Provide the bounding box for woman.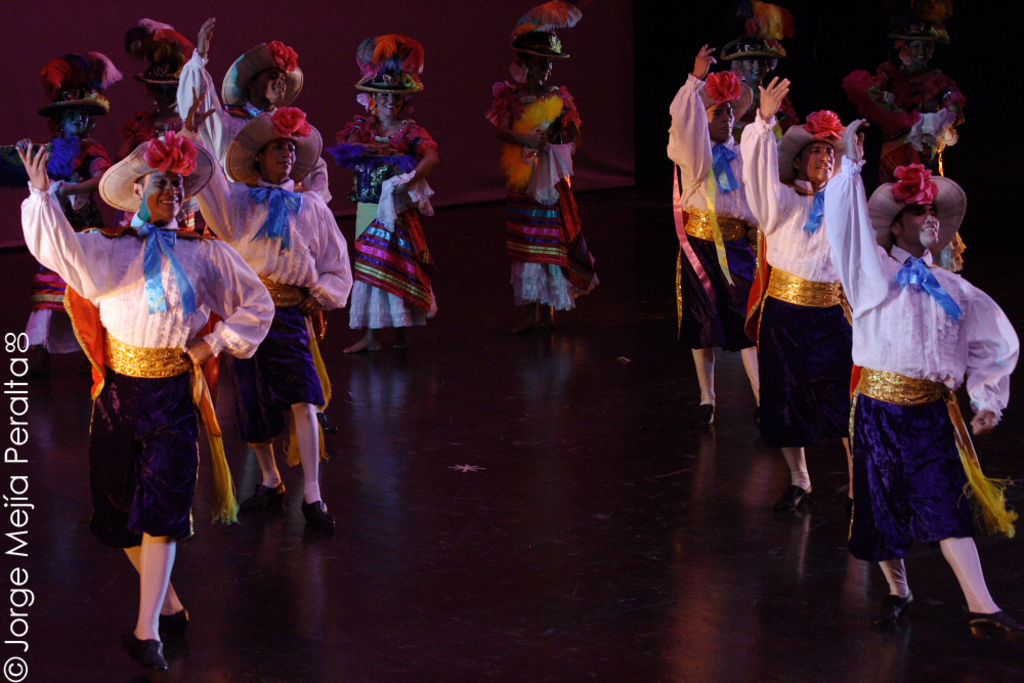
rect(484, 5, 608, 334).
